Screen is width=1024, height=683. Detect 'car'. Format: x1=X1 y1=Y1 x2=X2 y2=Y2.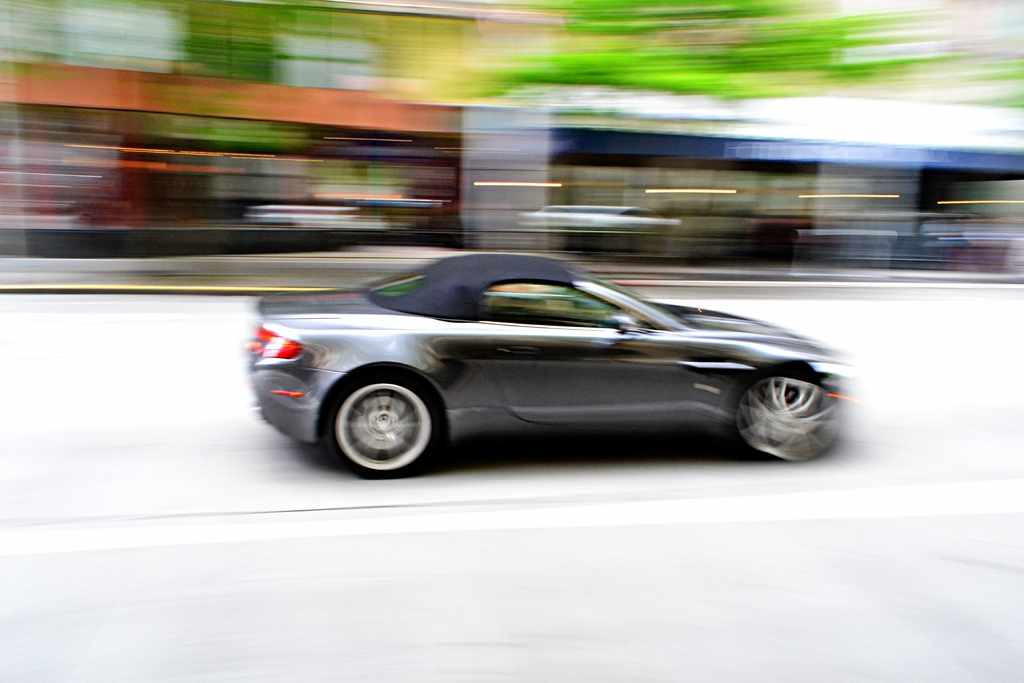
x1=240 y1=254 x2=845 y2=483.
